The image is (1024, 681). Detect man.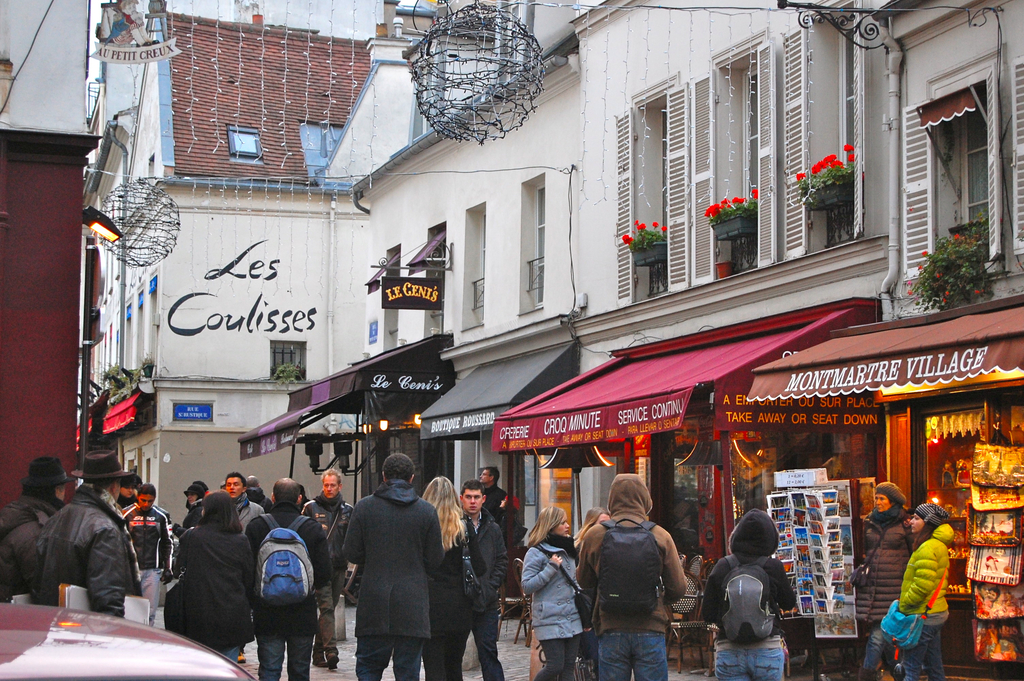
Detection: [448,479,511,680].
